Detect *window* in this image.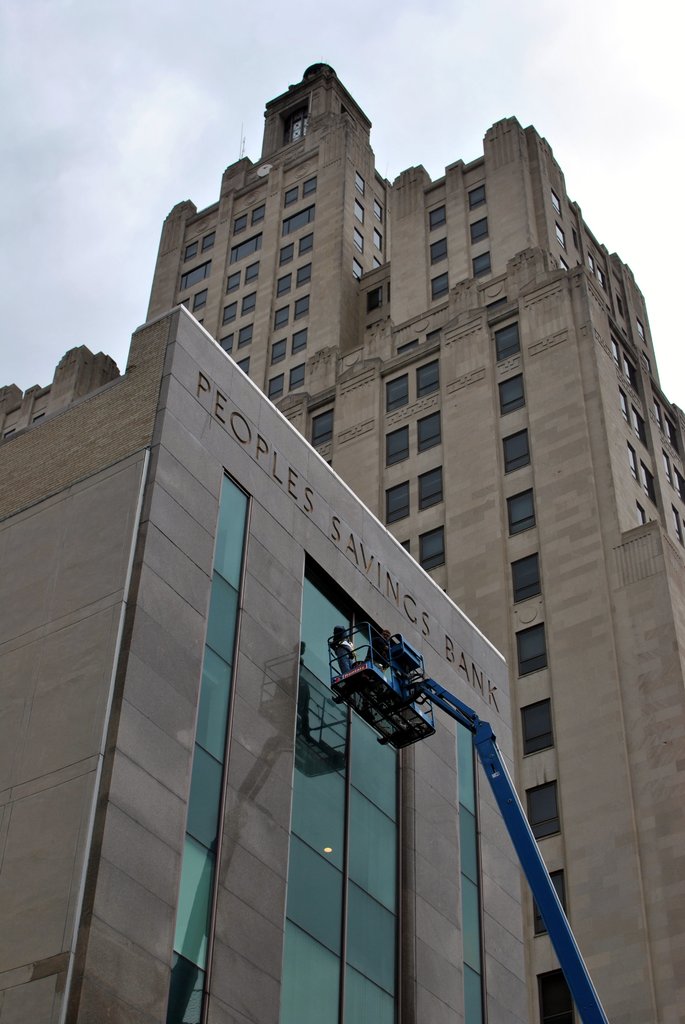
Detection: left=353, top=225, right=367, bottom=256.
